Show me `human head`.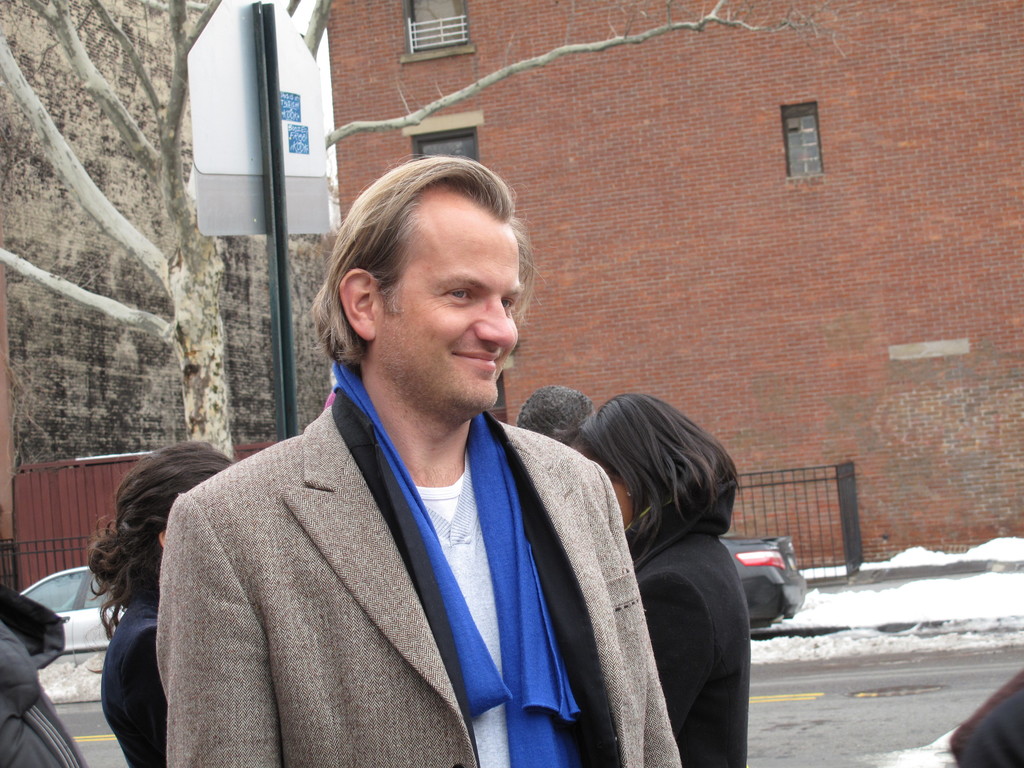
`human head` is here: 552:389:739:527.
